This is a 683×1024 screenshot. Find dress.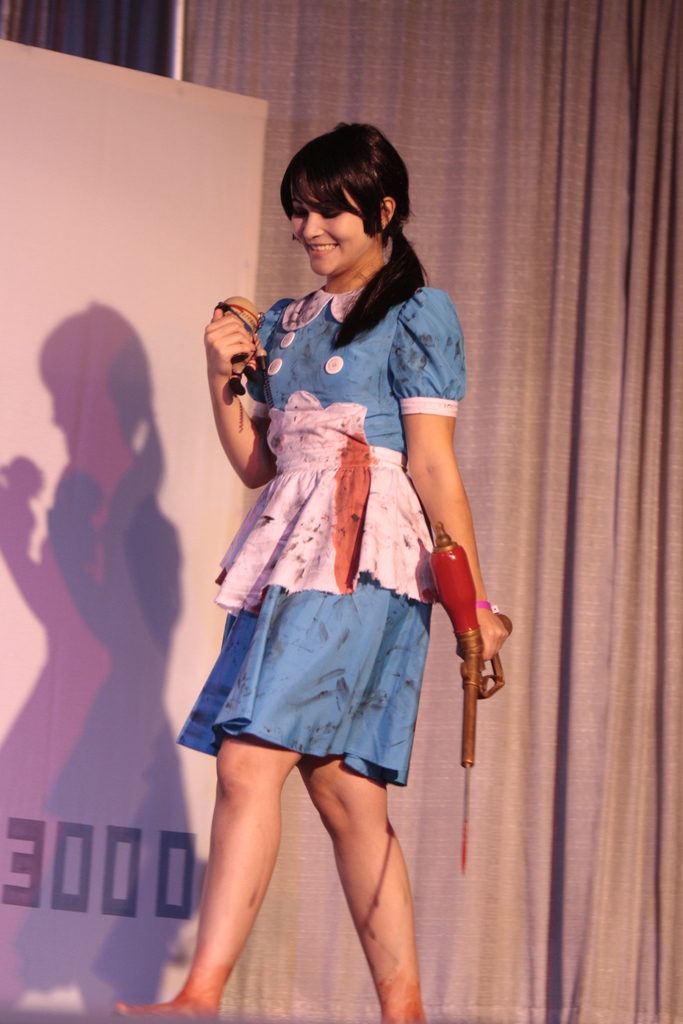
Bounding box: (x1=175, y1=288, x2=463, y2=785).
